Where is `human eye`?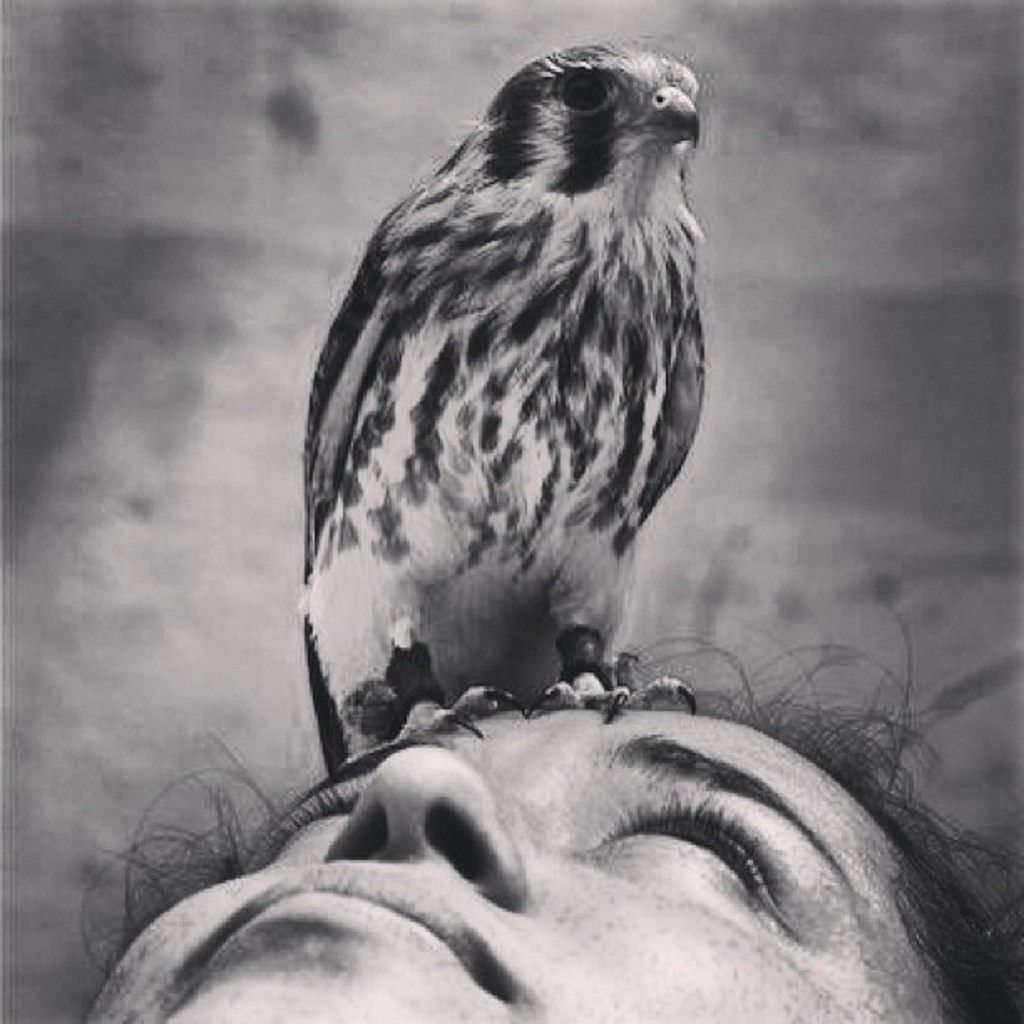
bbox=[579, 770, 798, 905].
